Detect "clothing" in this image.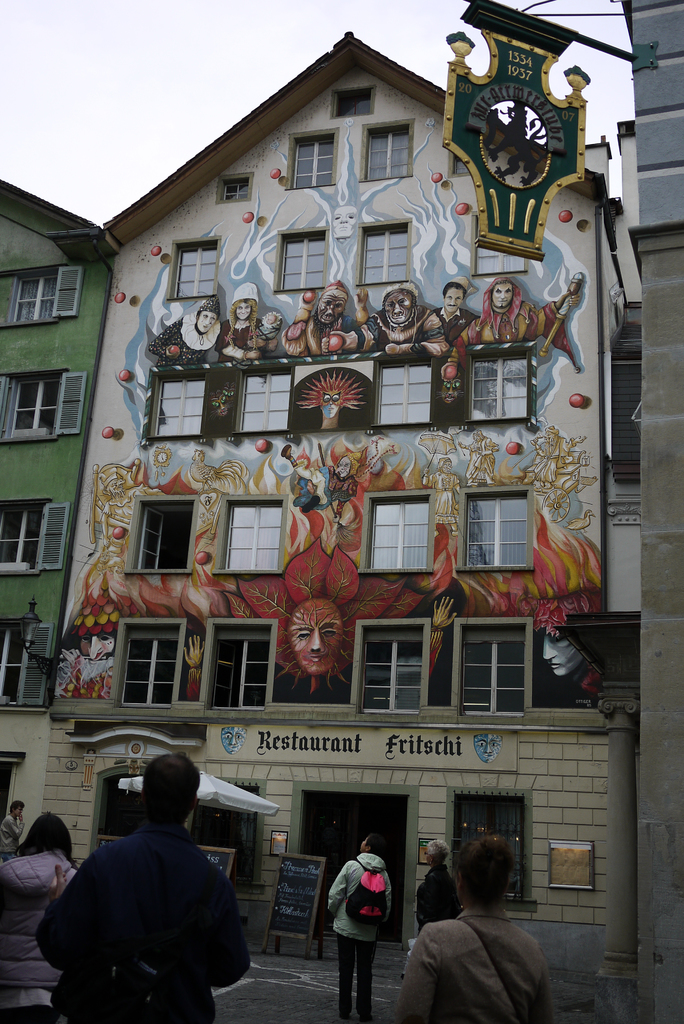
Detection: box(464, 436, 497, 481).
